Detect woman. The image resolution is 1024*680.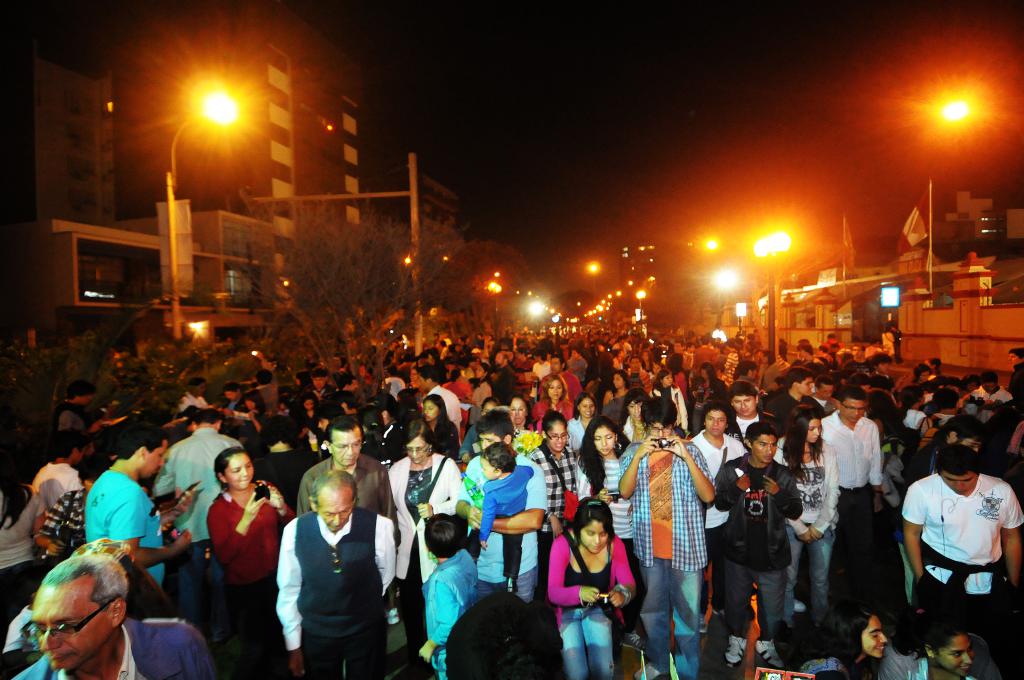
x1=384, y1=419, x2=461, y2=656.
